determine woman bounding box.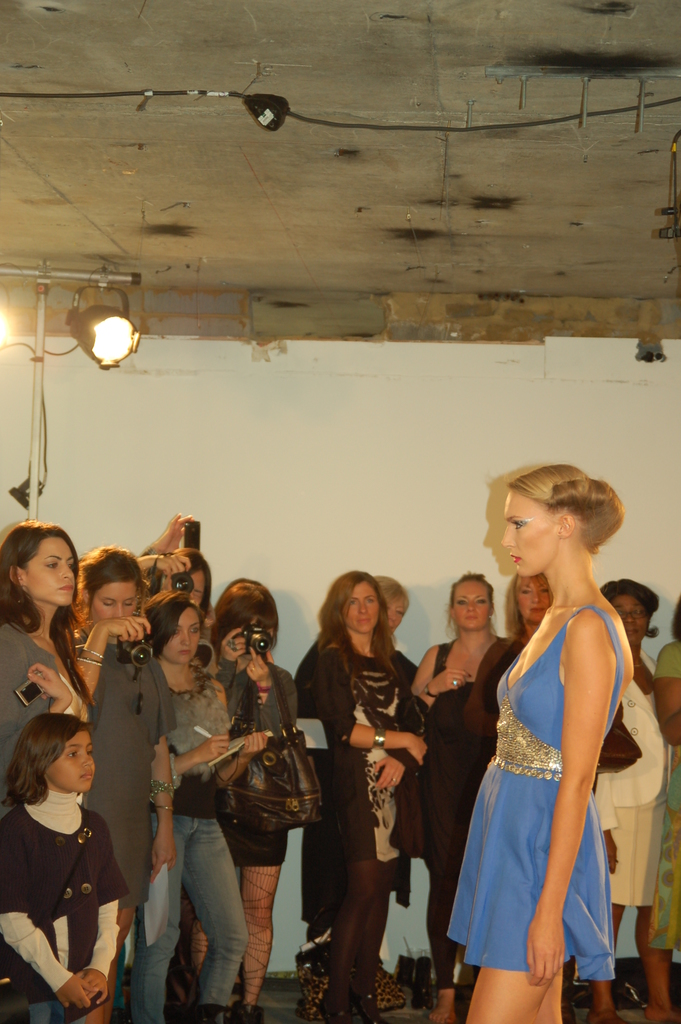
Determined: pyautogui.locateOnScreen(454, 465, 661, 1023).
